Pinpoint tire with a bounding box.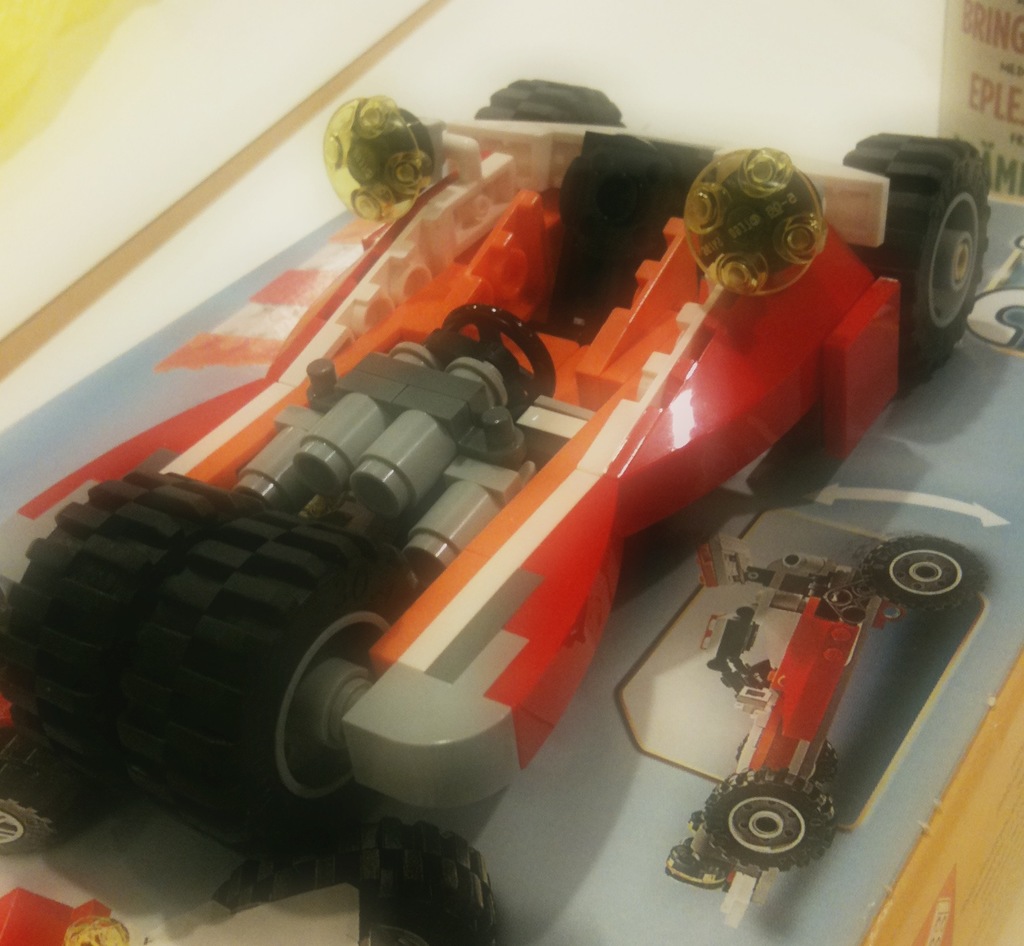
x1=698, y1=764, x2=834, y2=872.
